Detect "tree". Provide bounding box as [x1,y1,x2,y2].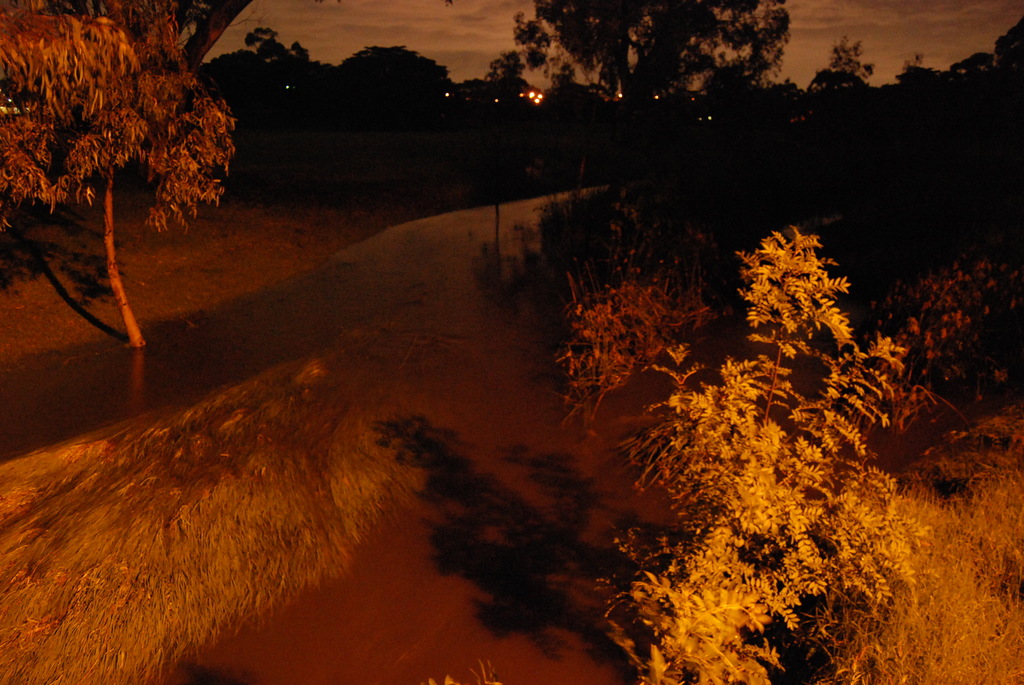
[11,12,246,315].
